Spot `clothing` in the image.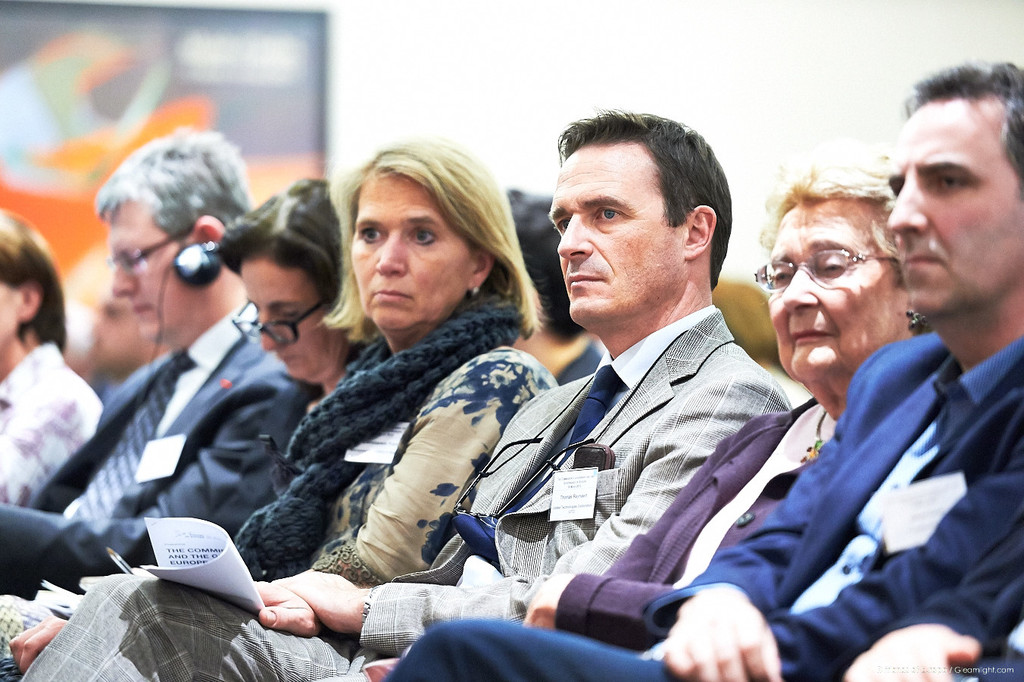
`clothing` found at 552:396:828:656.
